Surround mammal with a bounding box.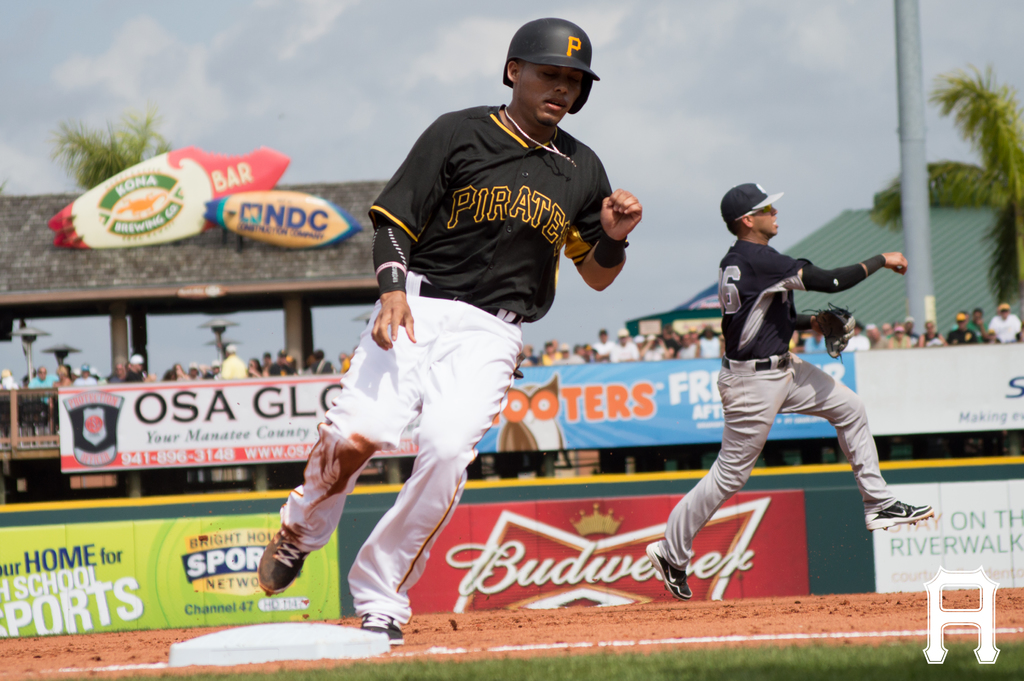
pyautogui.locateOnScreen(678, 185, 915, 595).
